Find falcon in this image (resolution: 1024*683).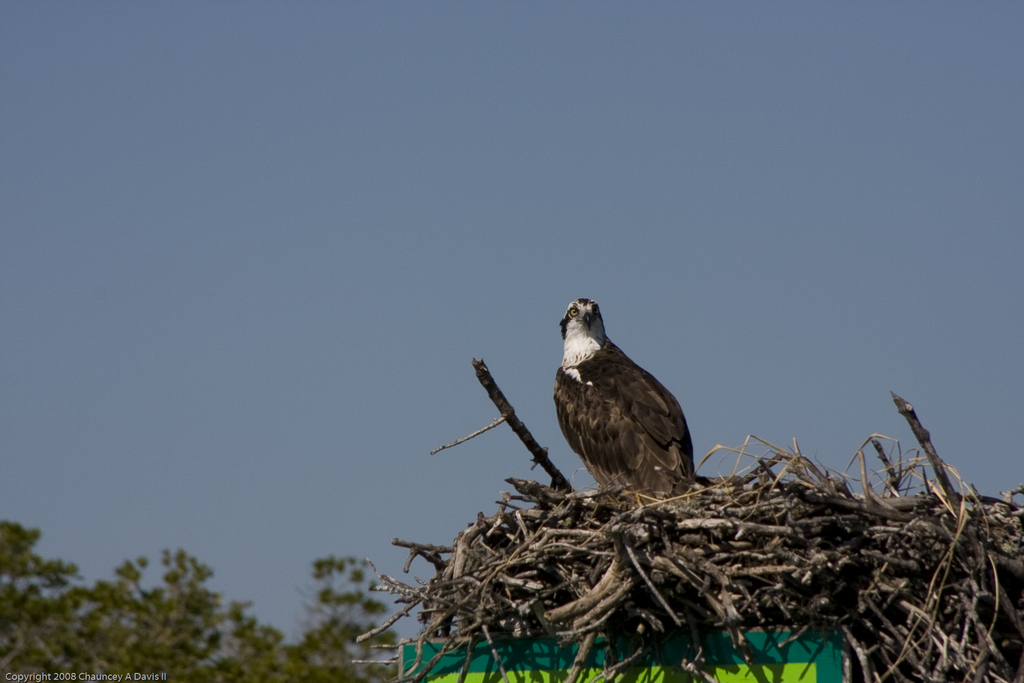
crop(556, 297, 694, 495).
